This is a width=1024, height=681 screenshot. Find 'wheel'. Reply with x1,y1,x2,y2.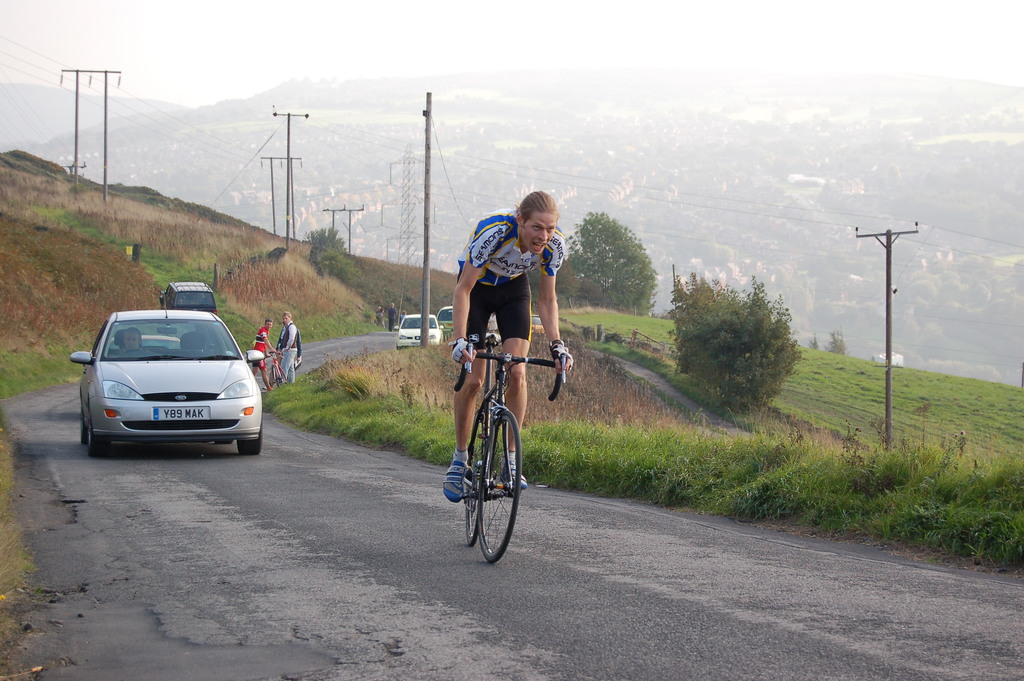
465,491,476,541.
